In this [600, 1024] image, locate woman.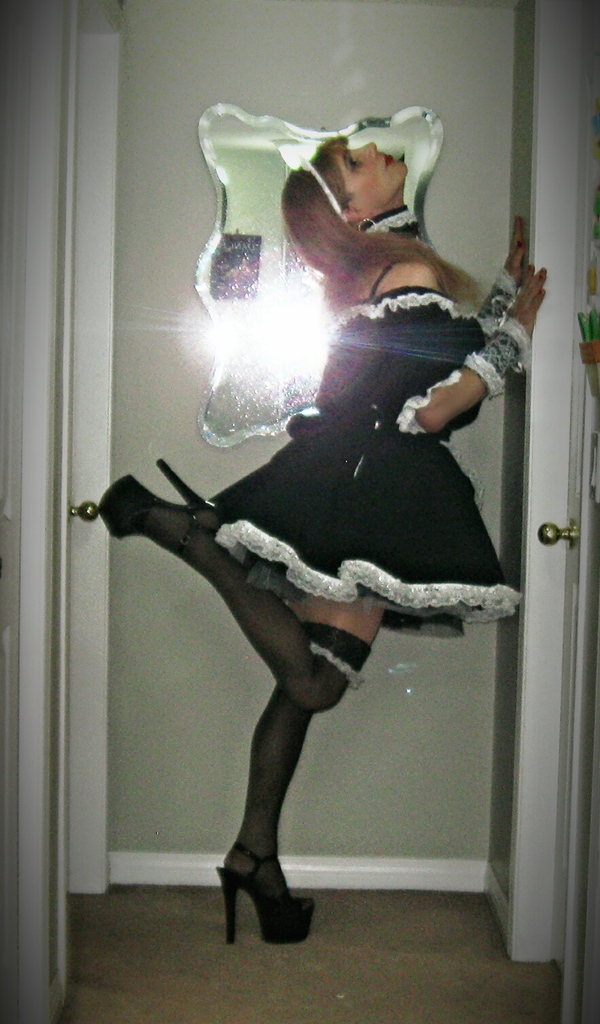
Bounding box: bbox(95, 132, 549, 942).
